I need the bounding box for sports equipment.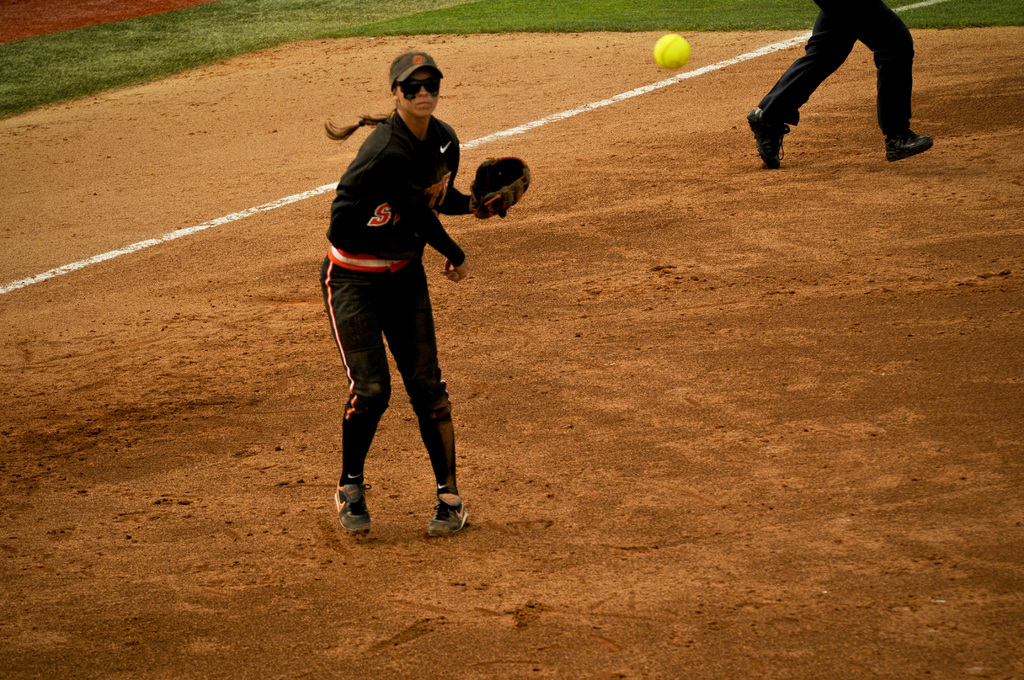
Here it is: 748/109/790/168.
